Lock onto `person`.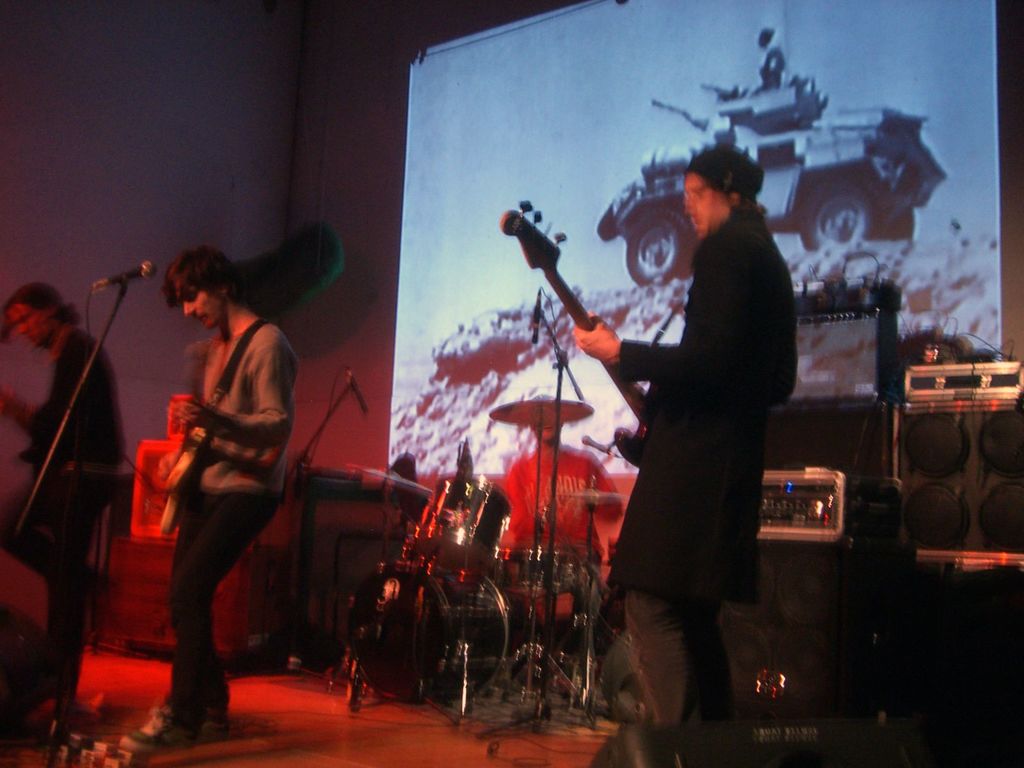
Locked: crop(0, 281, 126, 730).
